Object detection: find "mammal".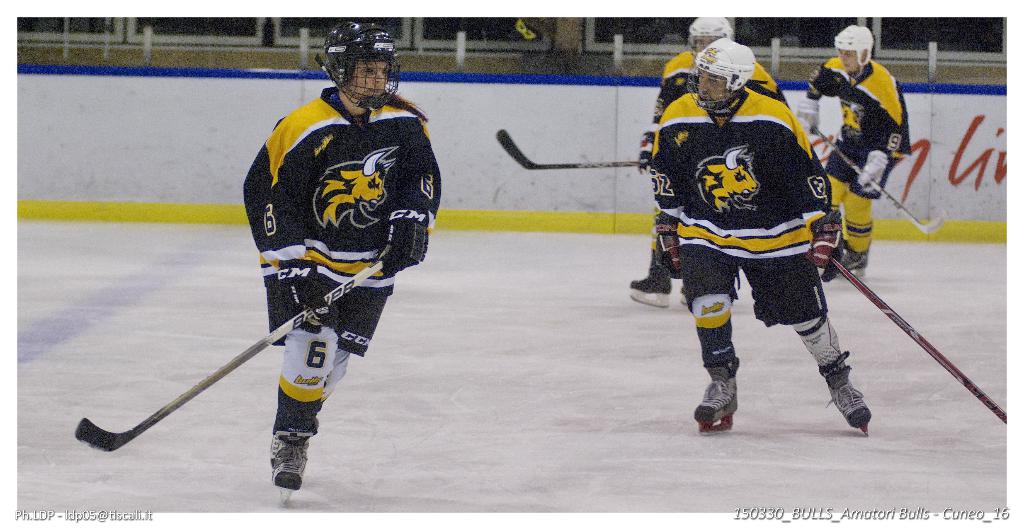
<box>794,26,912,269</box>.
